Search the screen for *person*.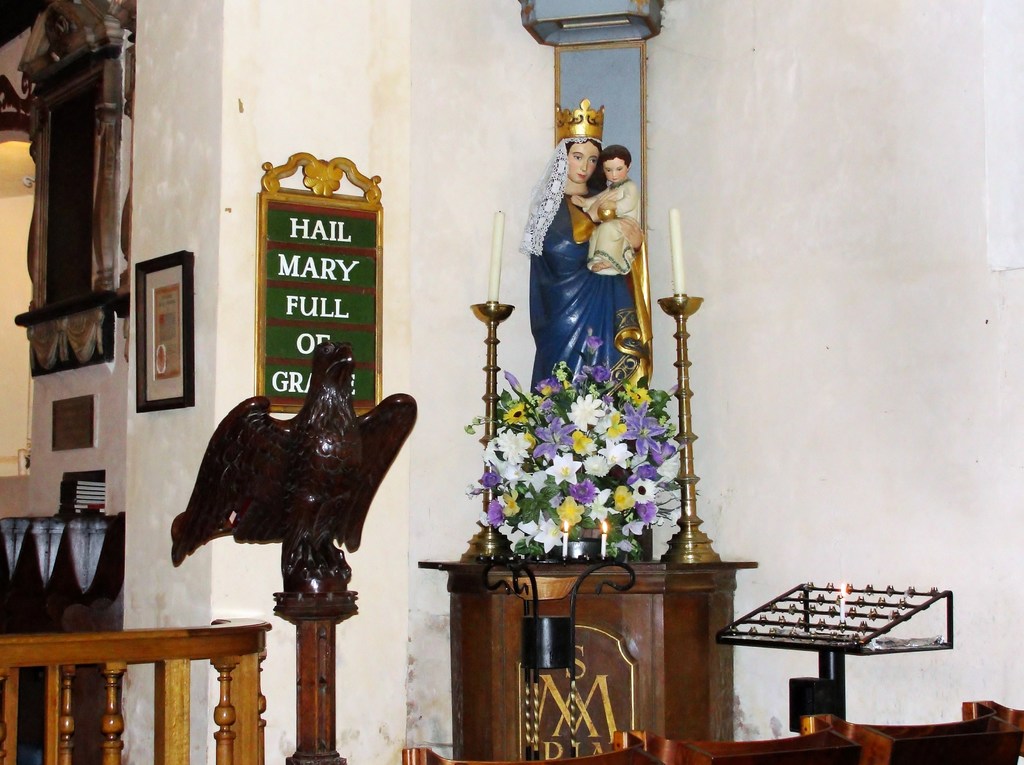
Found at pyautogui.locateOnScreen(498, 82, 664, 573).
